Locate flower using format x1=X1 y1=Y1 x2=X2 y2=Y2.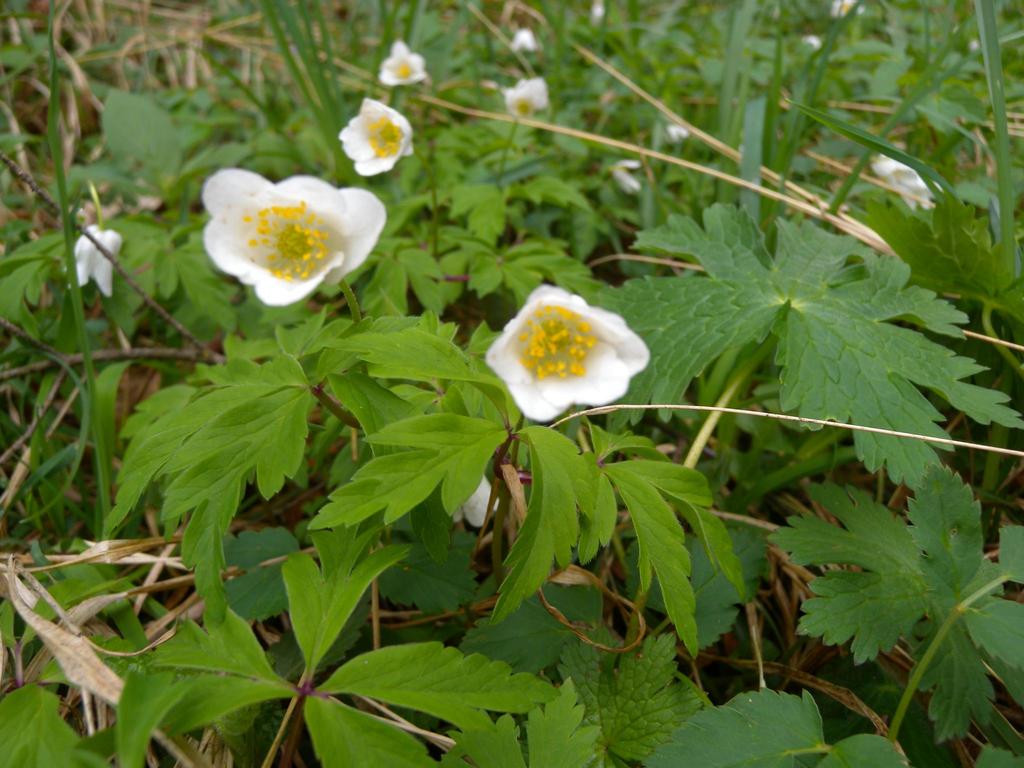
x1=872 y1=154 x2=935 y2=207.
